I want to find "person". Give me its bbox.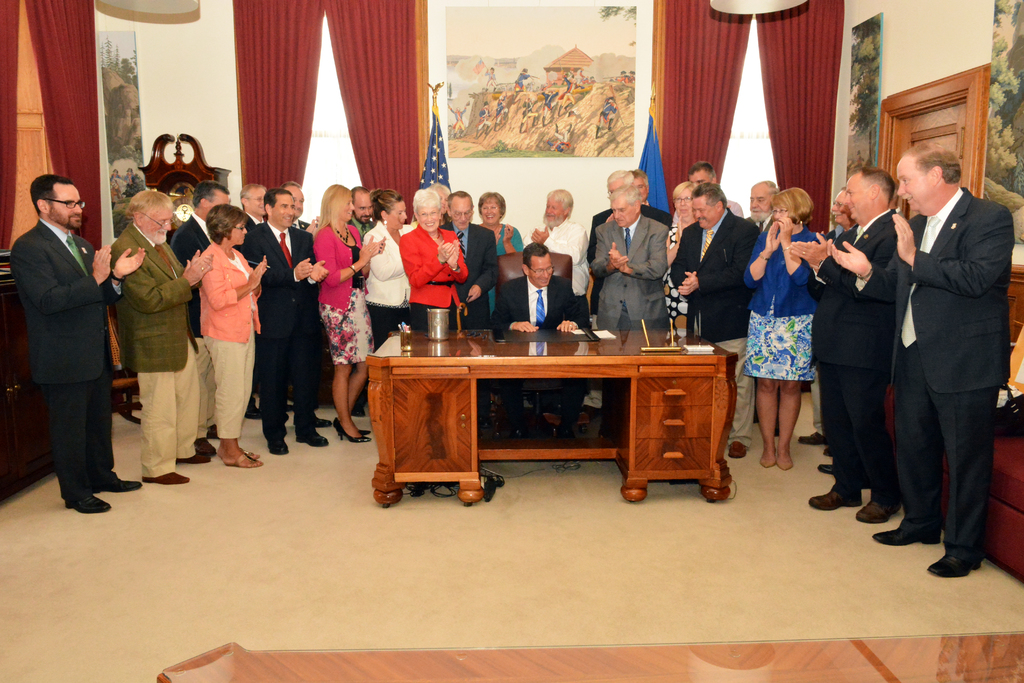
crop(738, 179, 828, 473).
